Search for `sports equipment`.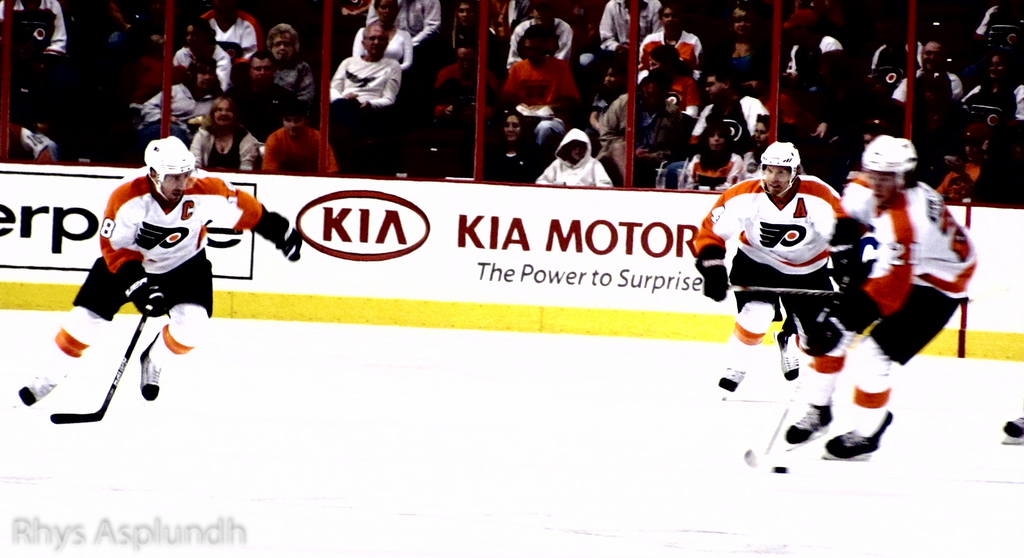
Found at (140, 333, 163, 406).
